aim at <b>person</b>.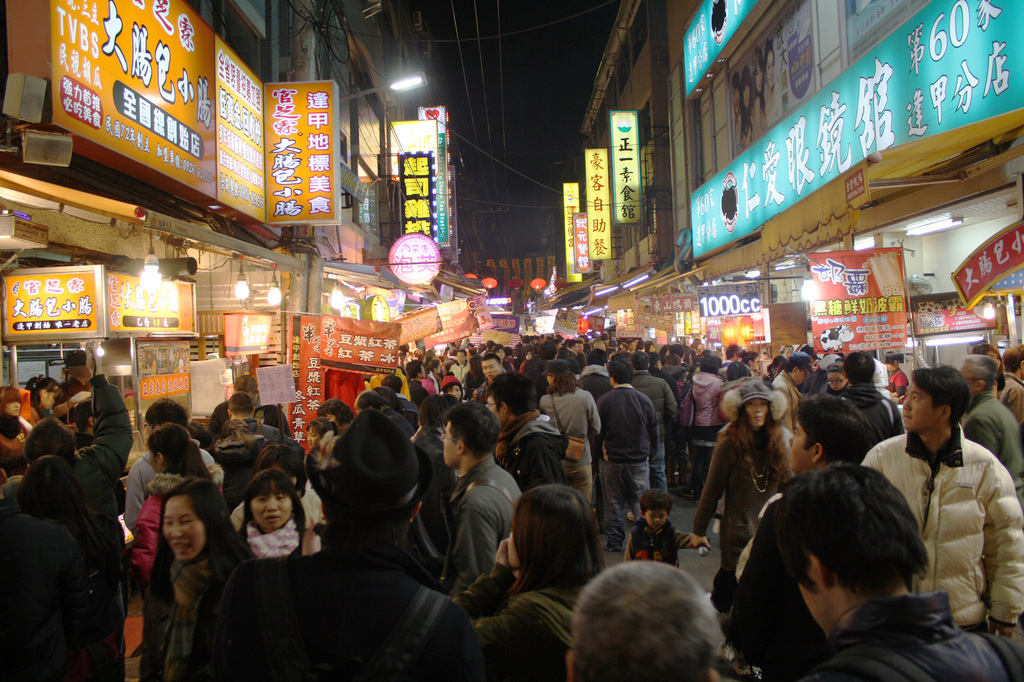
Aimed at bbox(852, 363, 1023, 647).
